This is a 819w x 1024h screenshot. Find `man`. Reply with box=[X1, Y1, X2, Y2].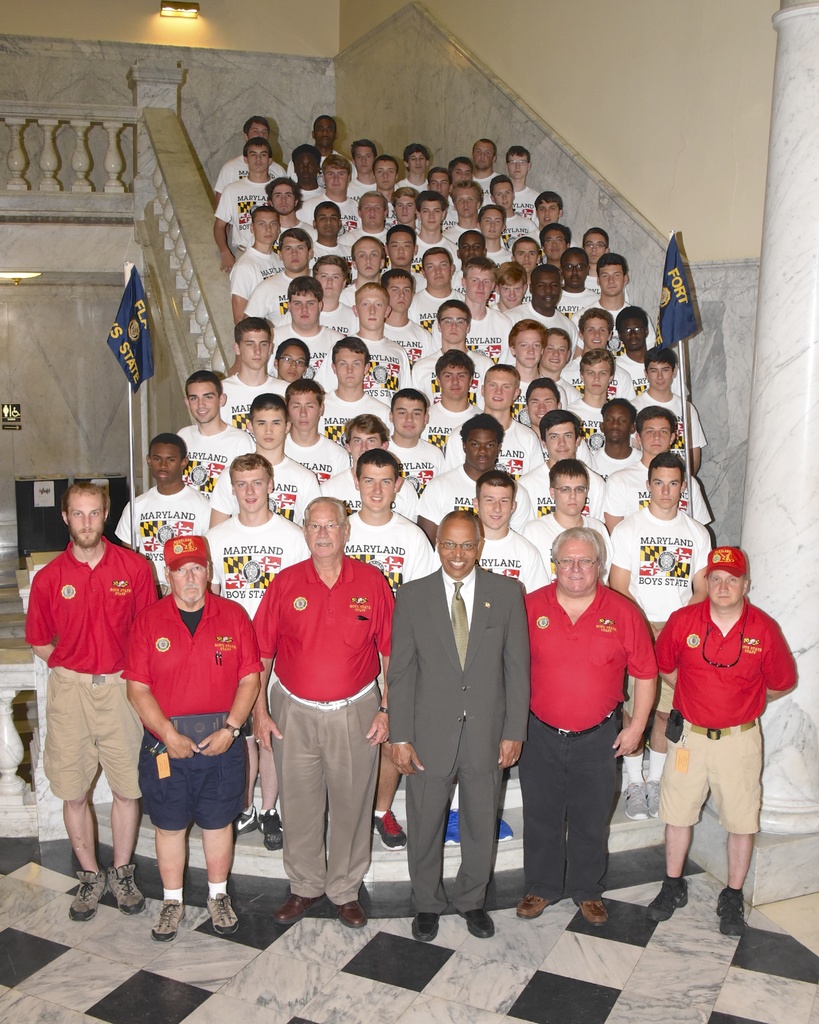
box=[535, 328, 575, 403].
